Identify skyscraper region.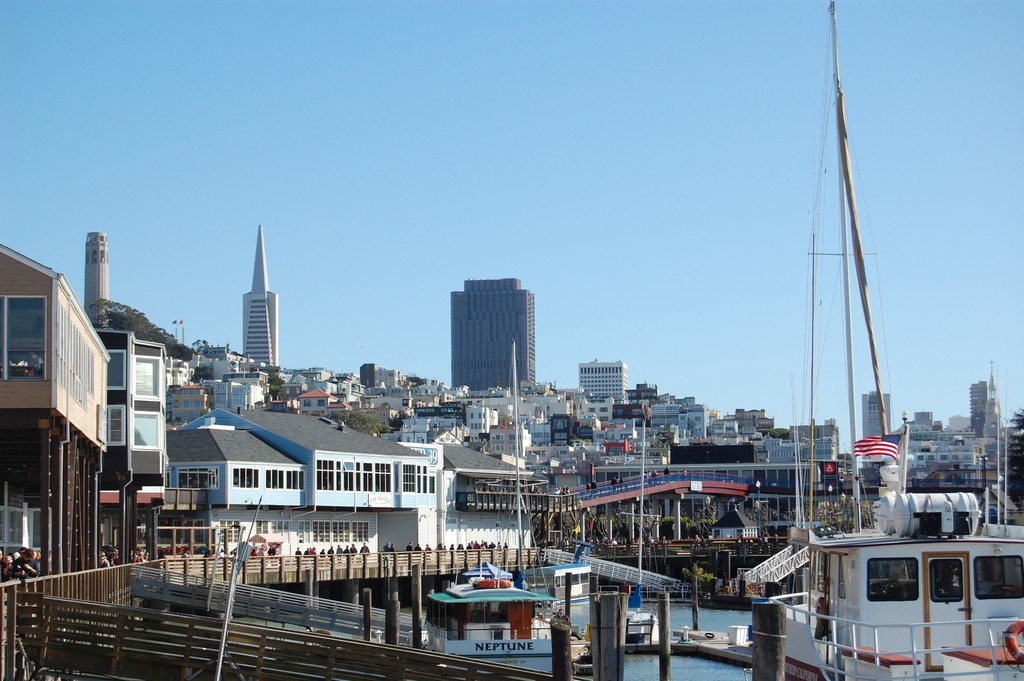
Region: 244, 224, 280, 375.
